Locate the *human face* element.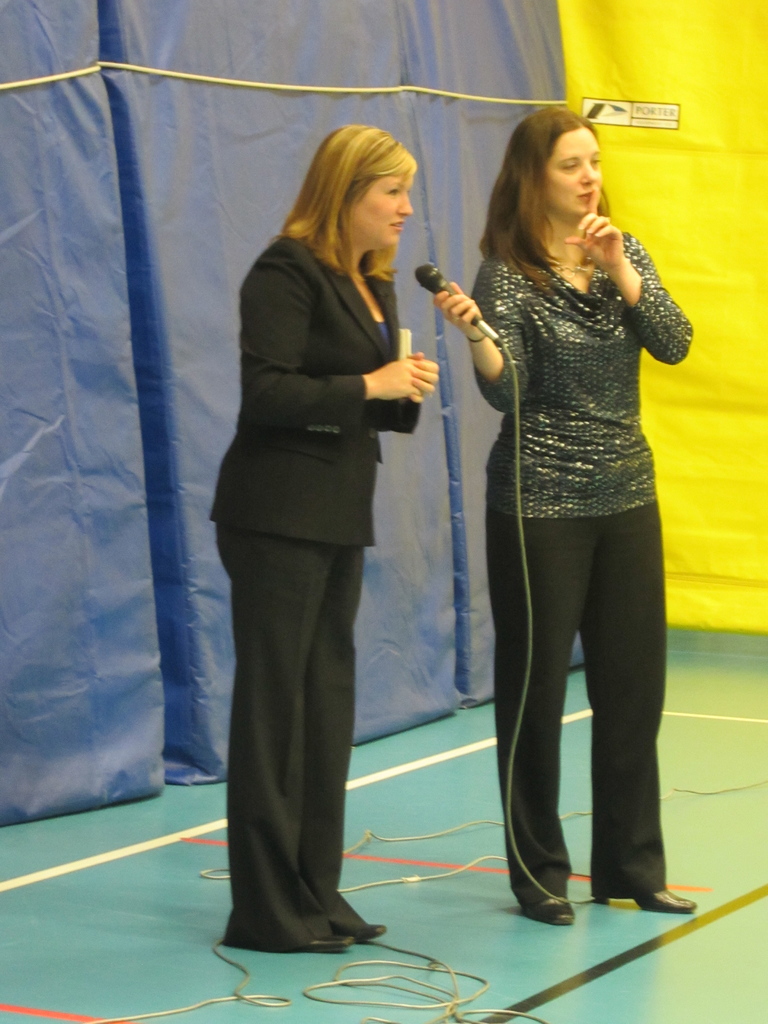
Element bbox: x1=339 y1=176 x2=411 y2=252.
